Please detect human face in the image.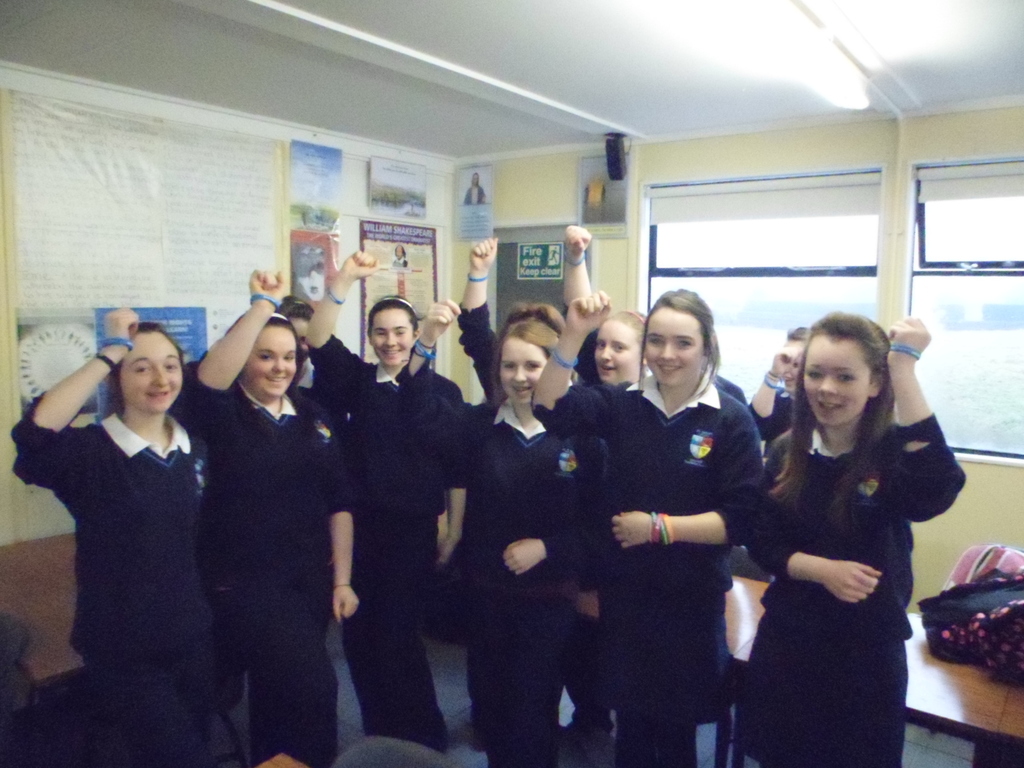
296, 310, 314, 365.
